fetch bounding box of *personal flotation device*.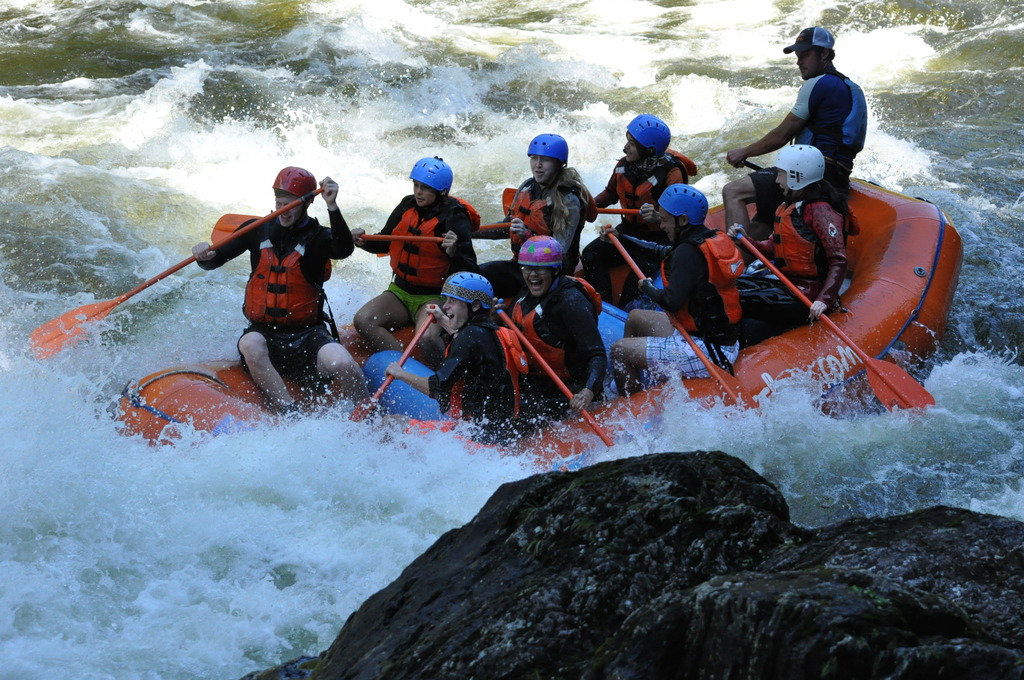
Bbox: 434, 313, 522, 441.
